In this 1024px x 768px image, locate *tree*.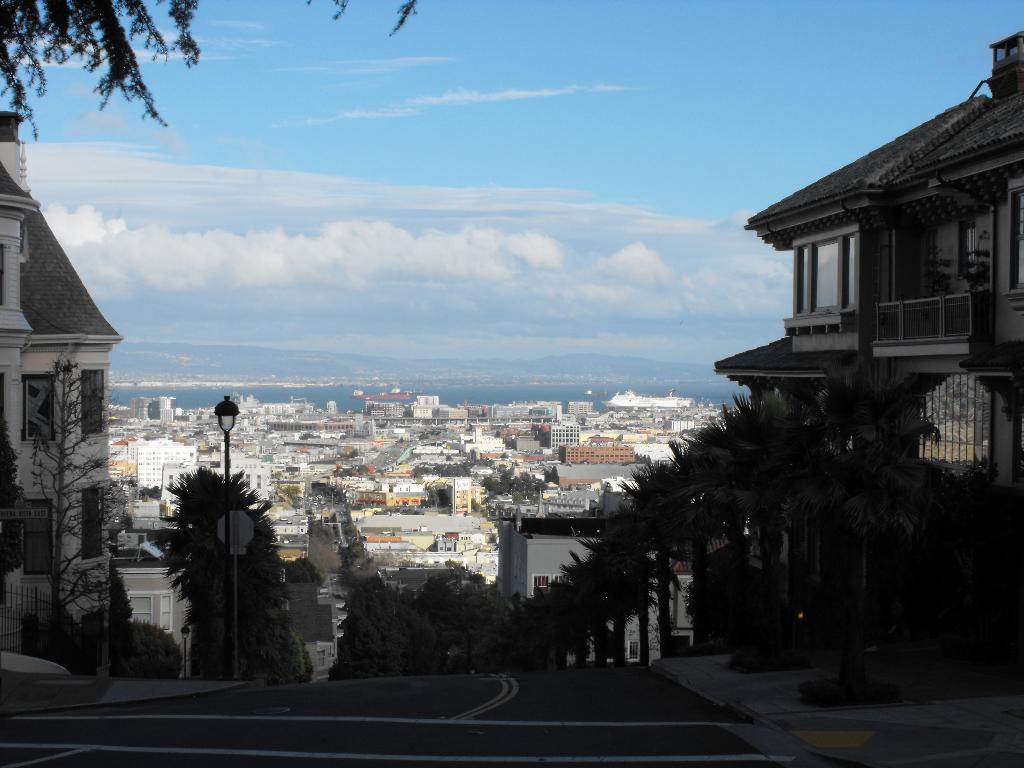
Bounding box: x1=0 y1=0 x2=425 y2=159.
